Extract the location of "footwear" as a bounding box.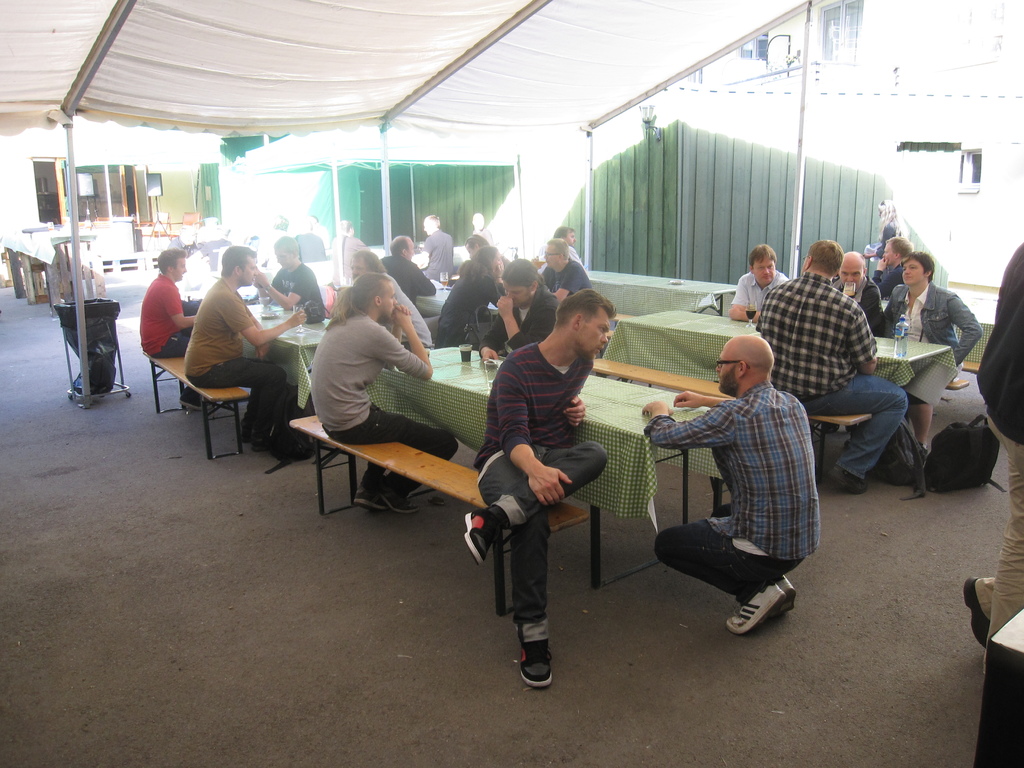
(463,508,505,568).
